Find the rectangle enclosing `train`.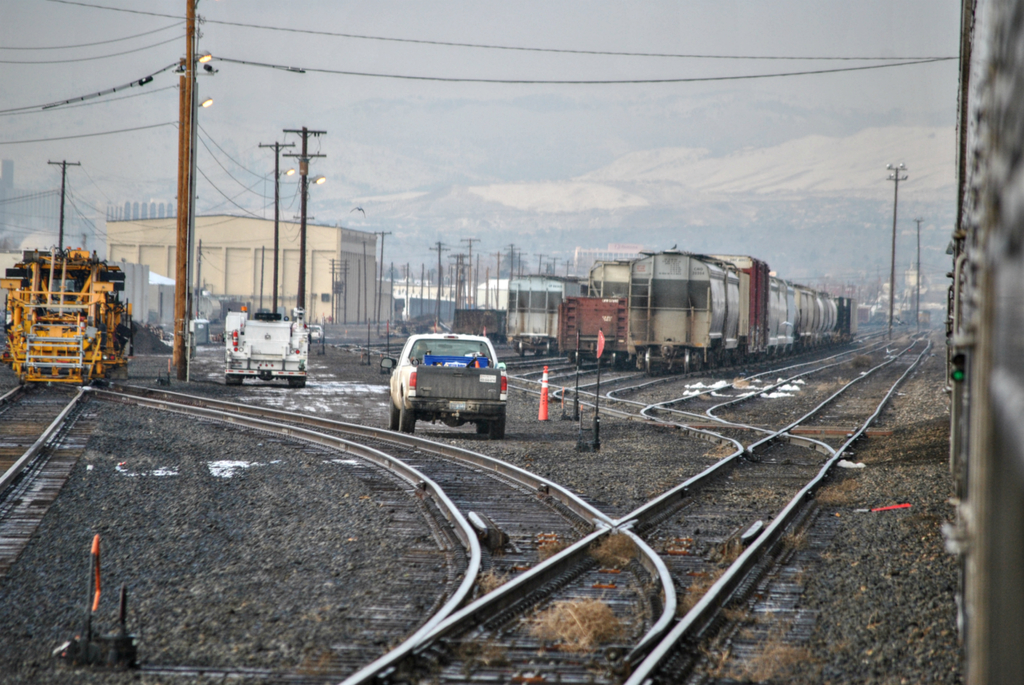
[556,258,634,368].
